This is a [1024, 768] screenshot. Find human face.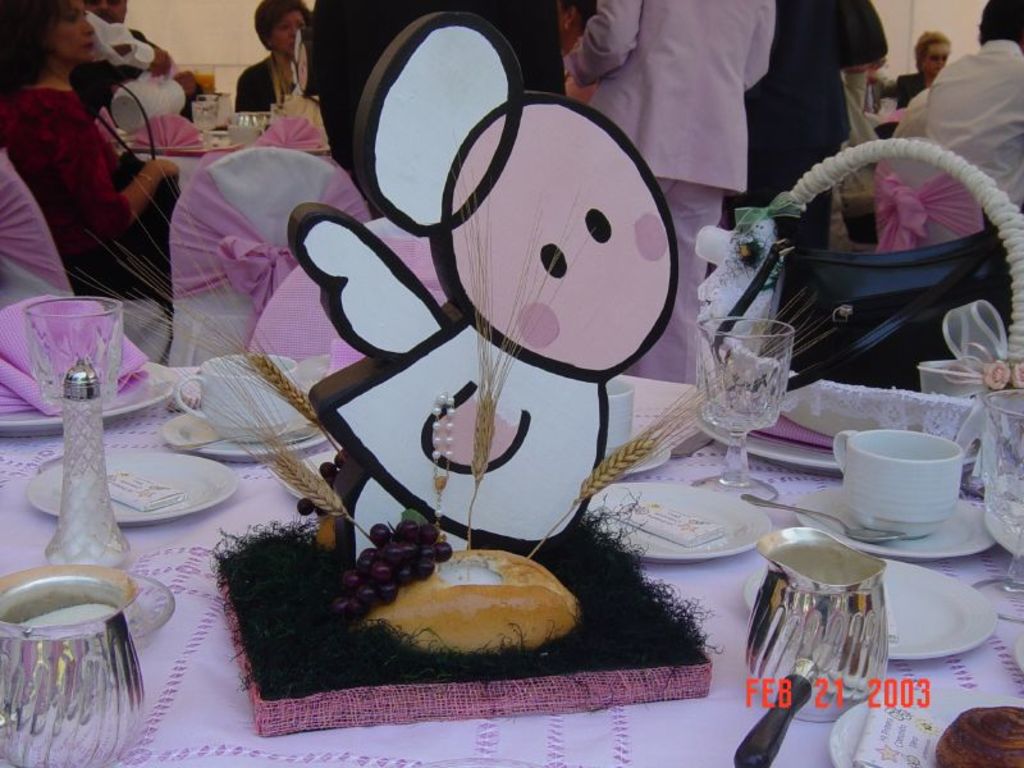
Bounding box: [275,9,303,52].
